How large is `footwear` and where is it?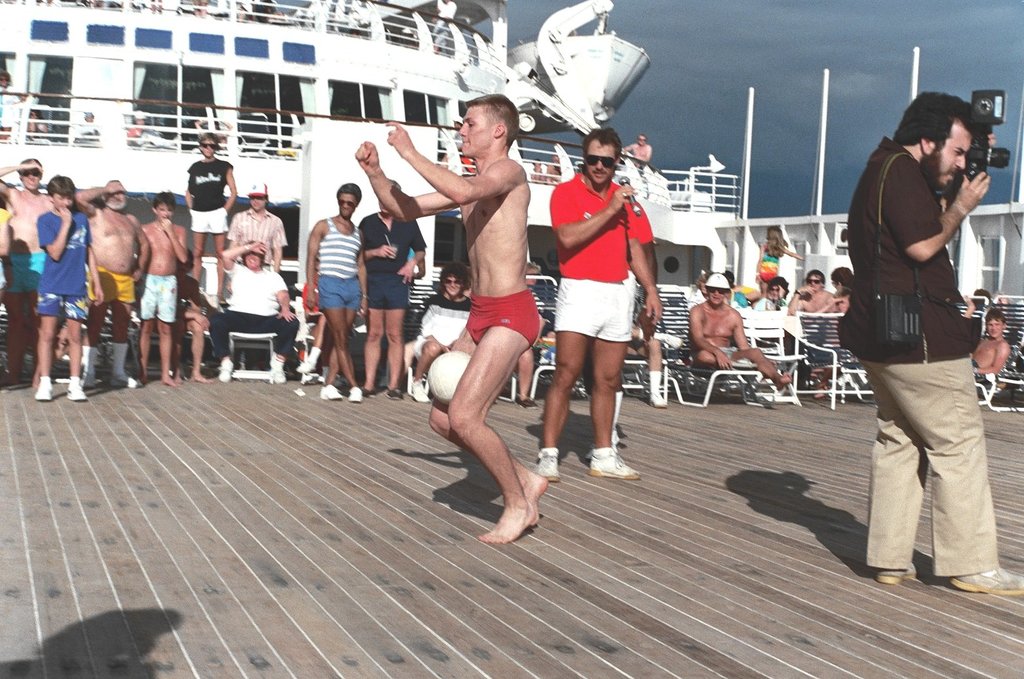
Bounding box: 877/563/919/585.
